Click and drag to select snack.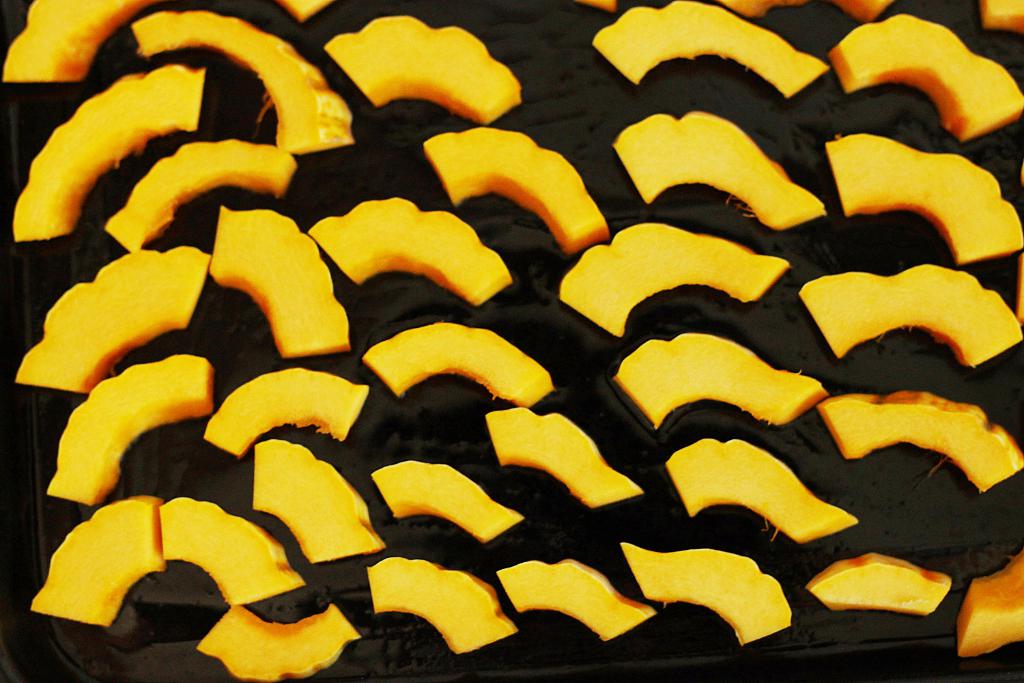
Selection: bbox=[125, 19, 358, 152].
